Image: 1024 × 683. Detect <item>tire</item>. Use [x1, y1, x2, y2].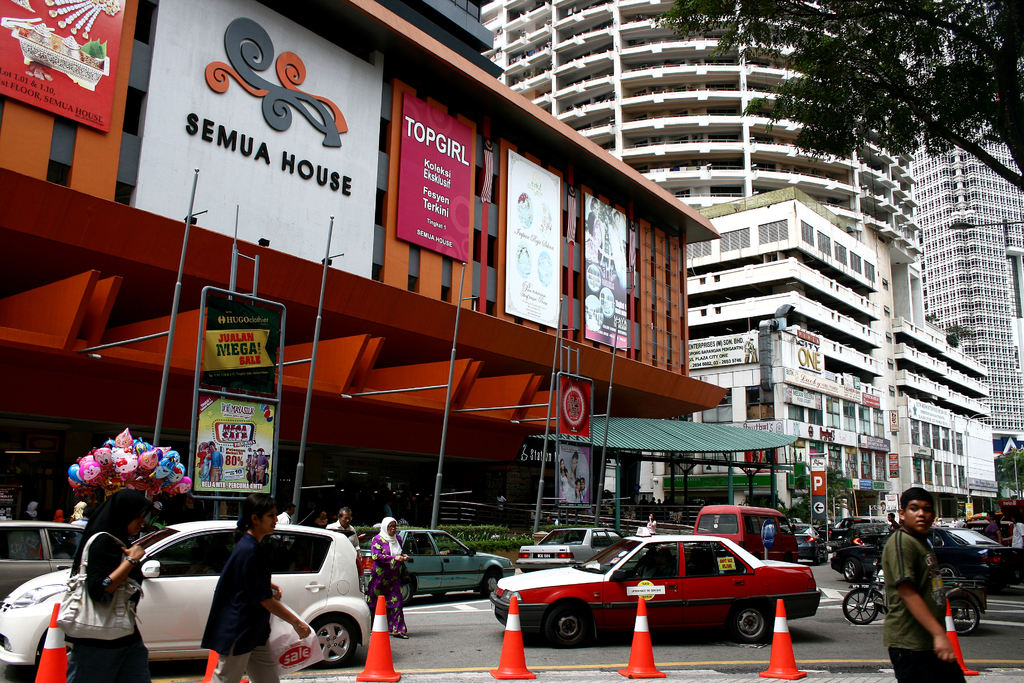
[840, 588, 873, 625].
